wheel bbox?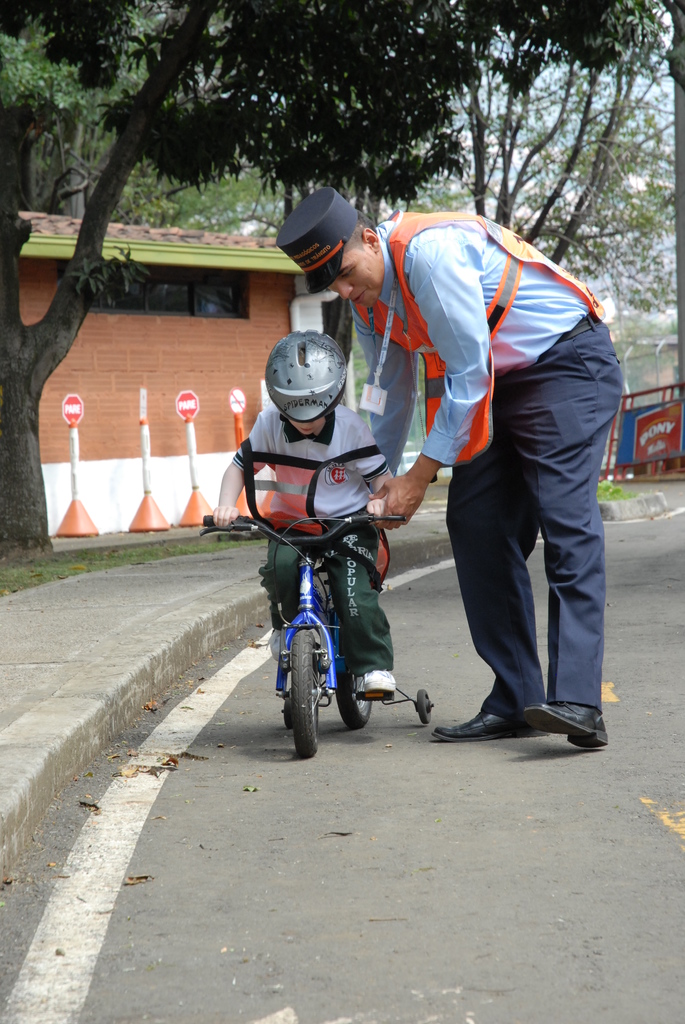
286/627/324/764
